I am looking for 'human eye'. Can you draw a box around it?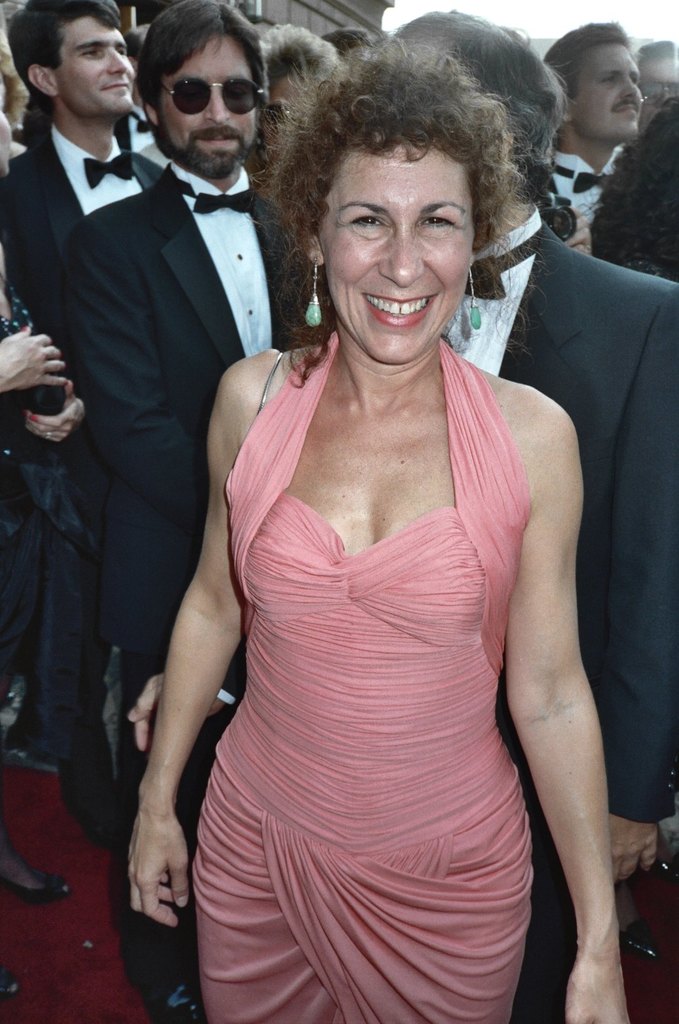
Sure, the bounding box is <bbox>596, 73, 614, 87</bbox>.
